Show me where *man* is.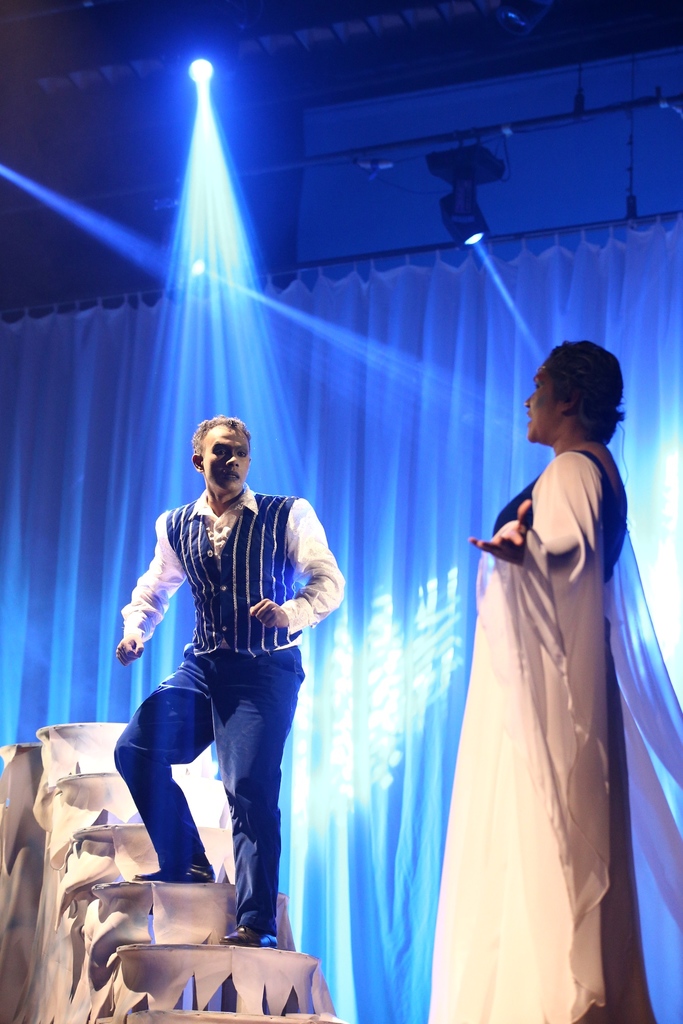
*man* is at (x1=96, y1=427, x2=339, y2=963).
